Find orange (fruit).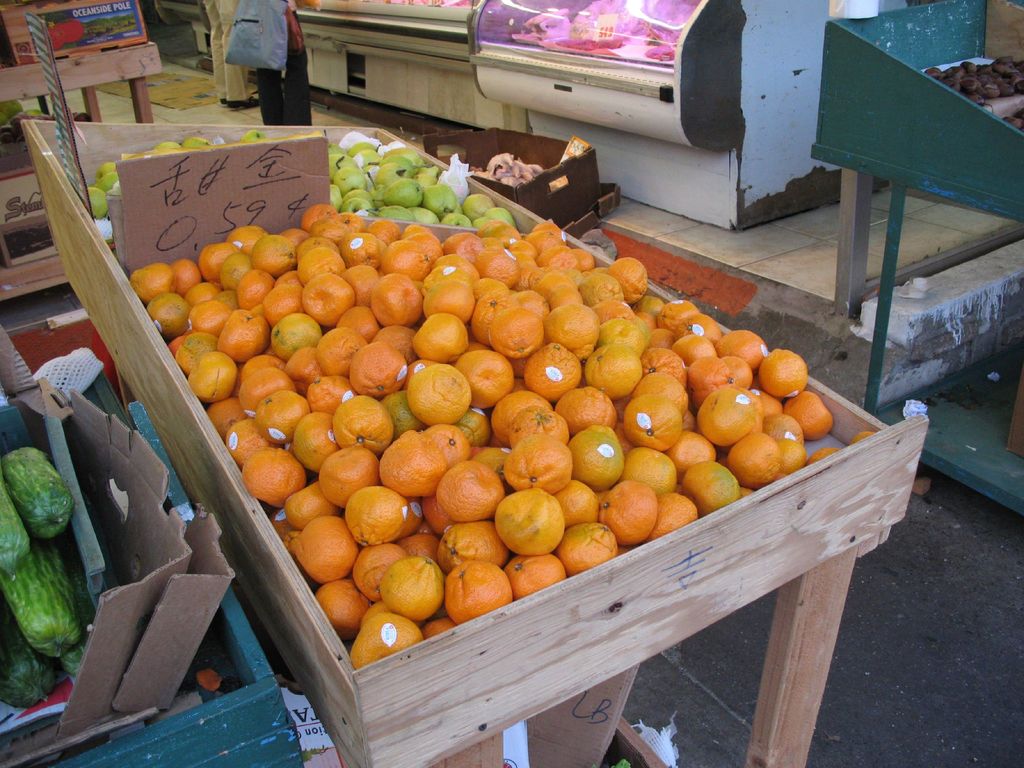
bbox=[623, 437, 681, 486].
